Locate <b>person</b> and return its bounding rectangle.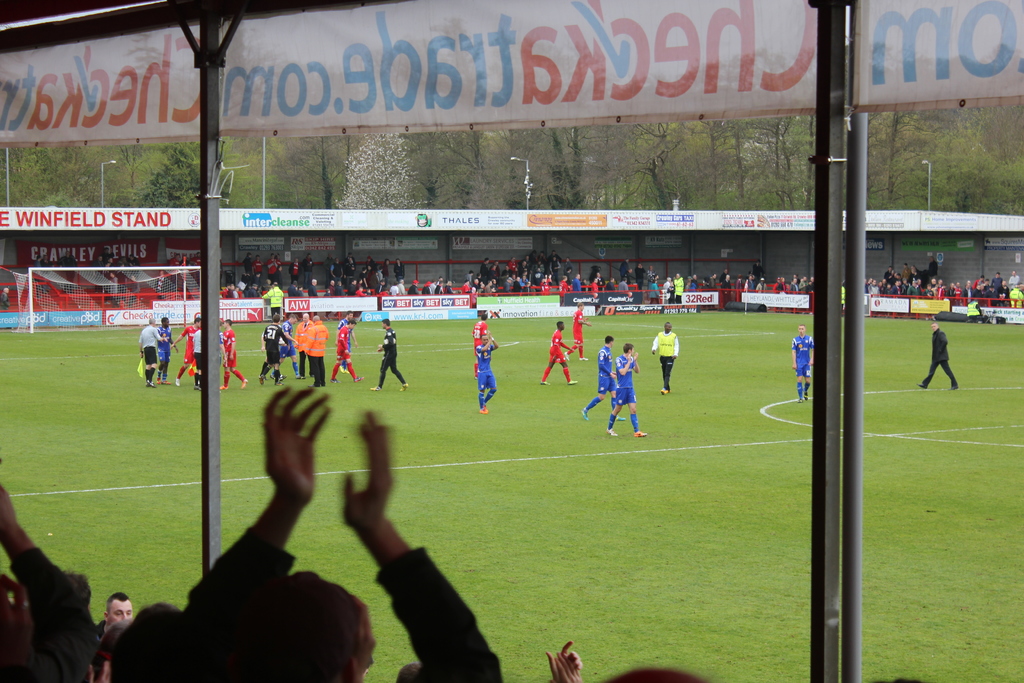
(left=470, top=330, right=503, bottom=414).
